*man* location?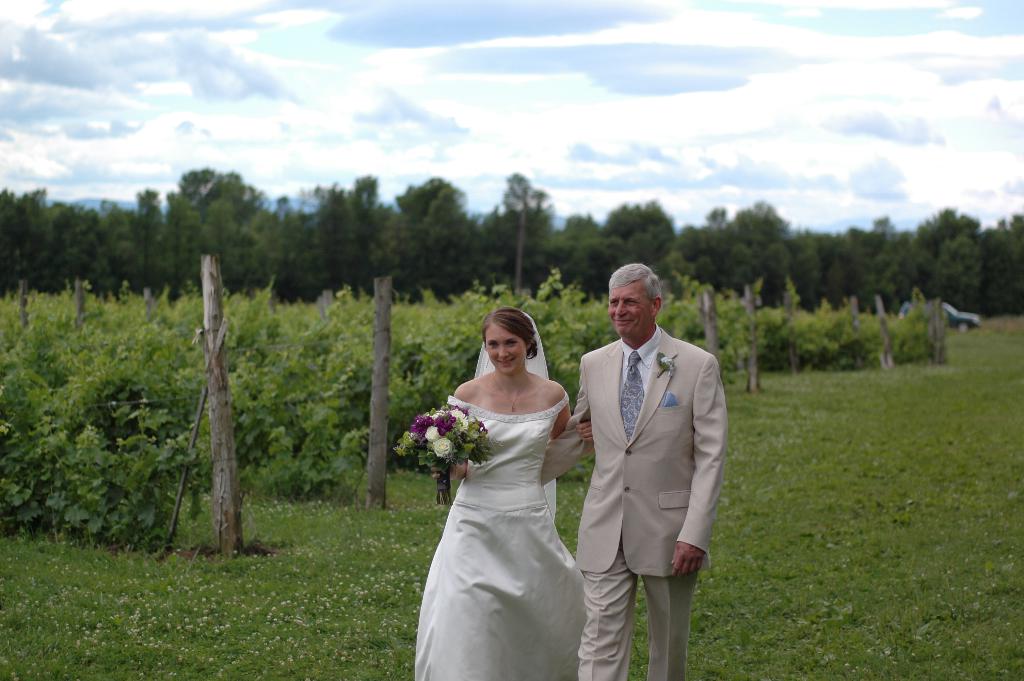
[566,258,732,673]
